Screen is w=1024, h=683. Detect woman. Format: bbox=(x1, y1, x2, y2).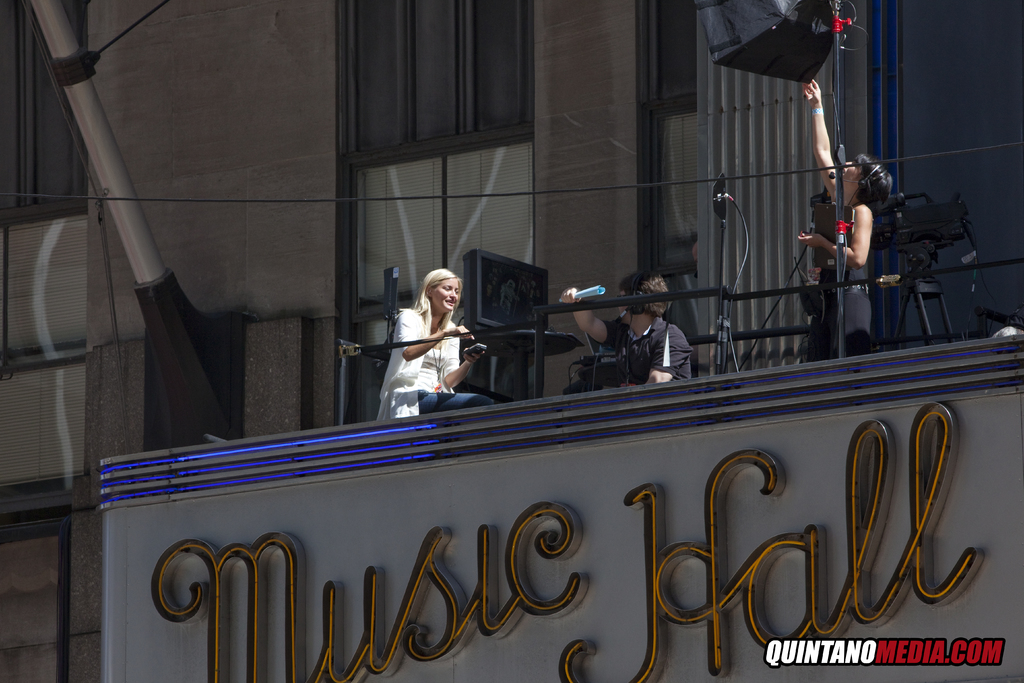
bbox=(790, 78, 897, 367).
